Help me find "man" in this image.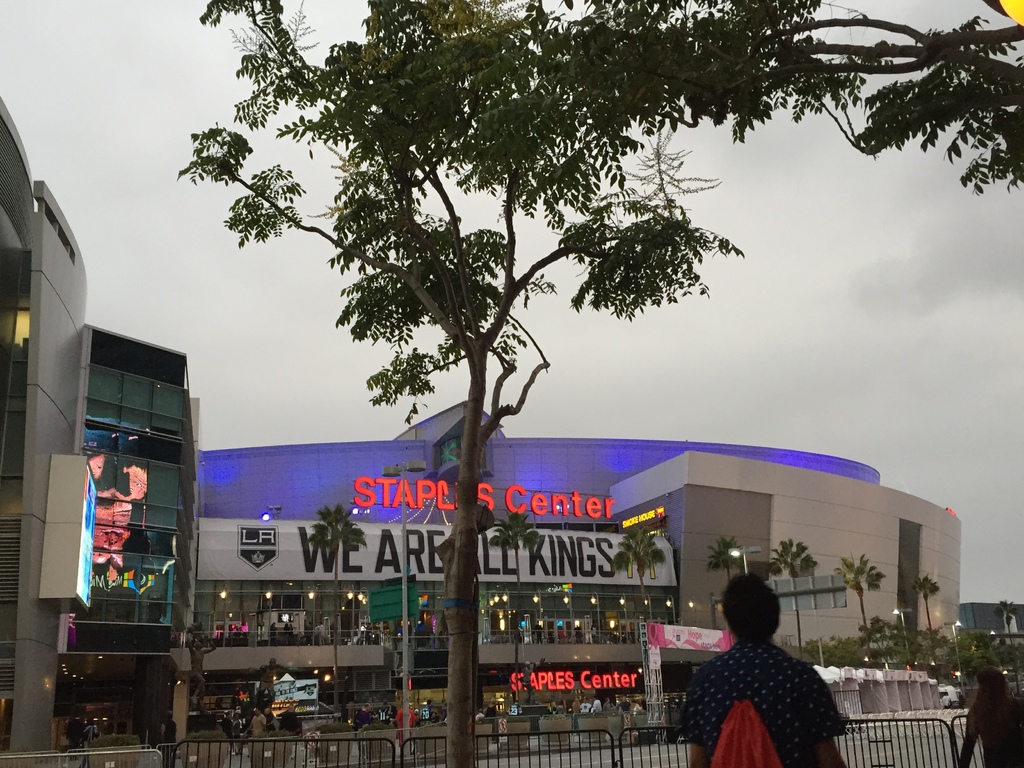
Found it: rect(673, 572, 854, 767).
